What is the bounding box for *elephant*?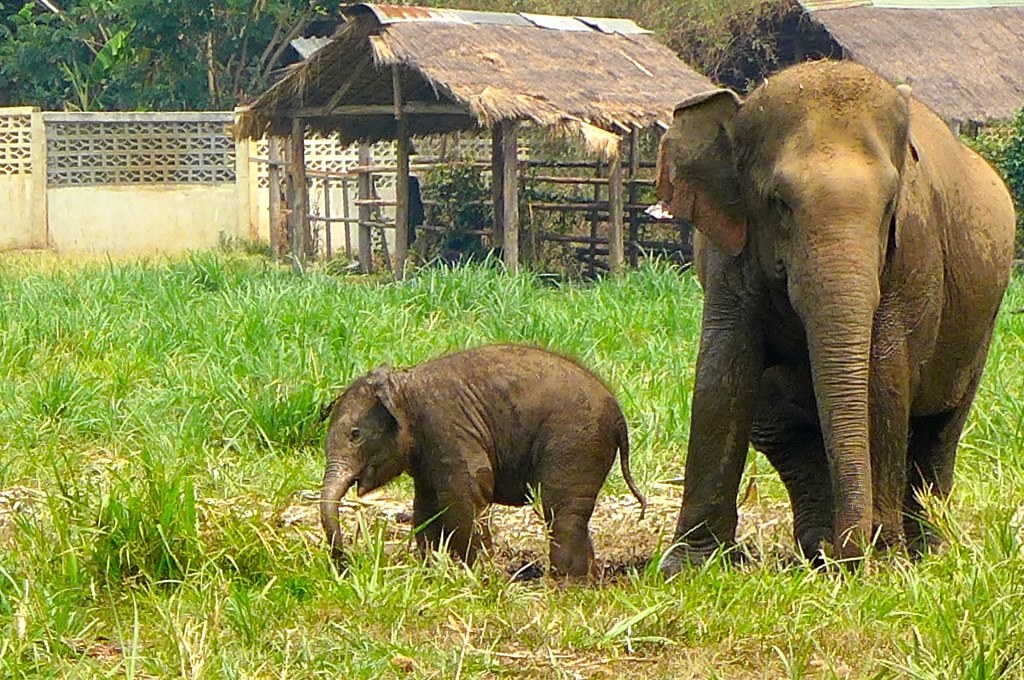
region(654, 66, 1012, 599).
